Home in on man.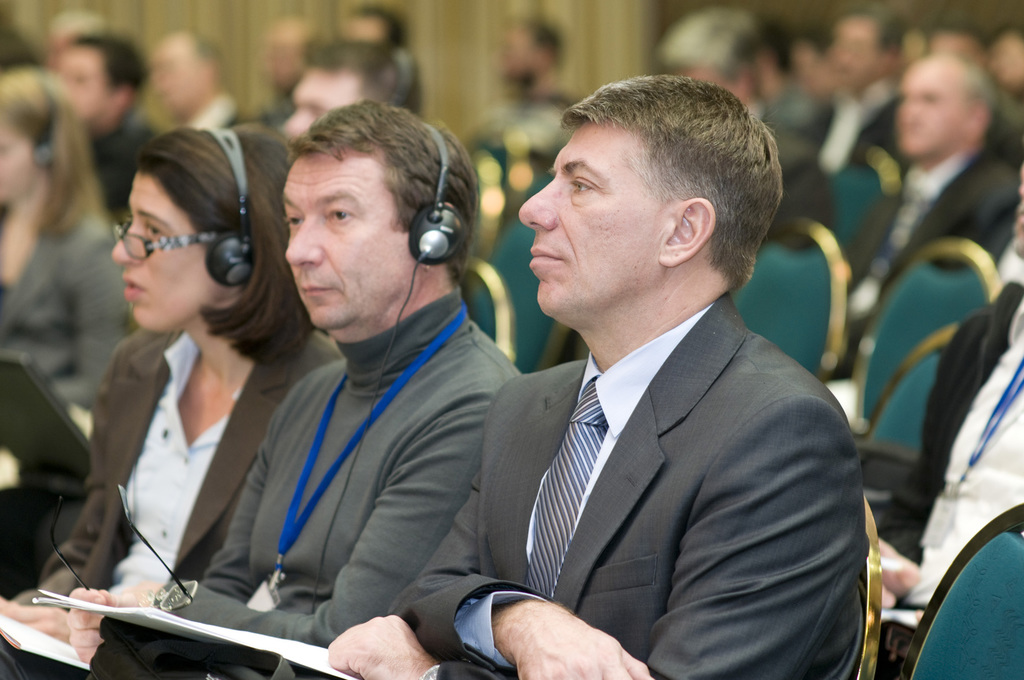
Homed in at (left=654, top=1, right=766, bottom=122).
